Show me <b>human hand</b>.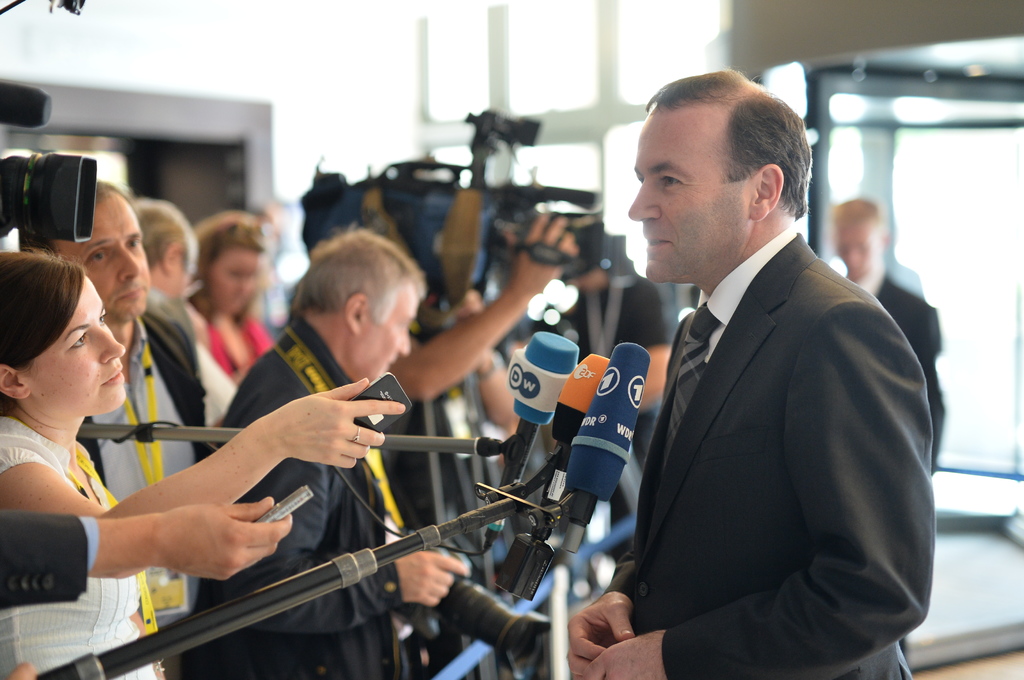
<b>human hand</b> is here: Rect(214, 387, 412, 491).
